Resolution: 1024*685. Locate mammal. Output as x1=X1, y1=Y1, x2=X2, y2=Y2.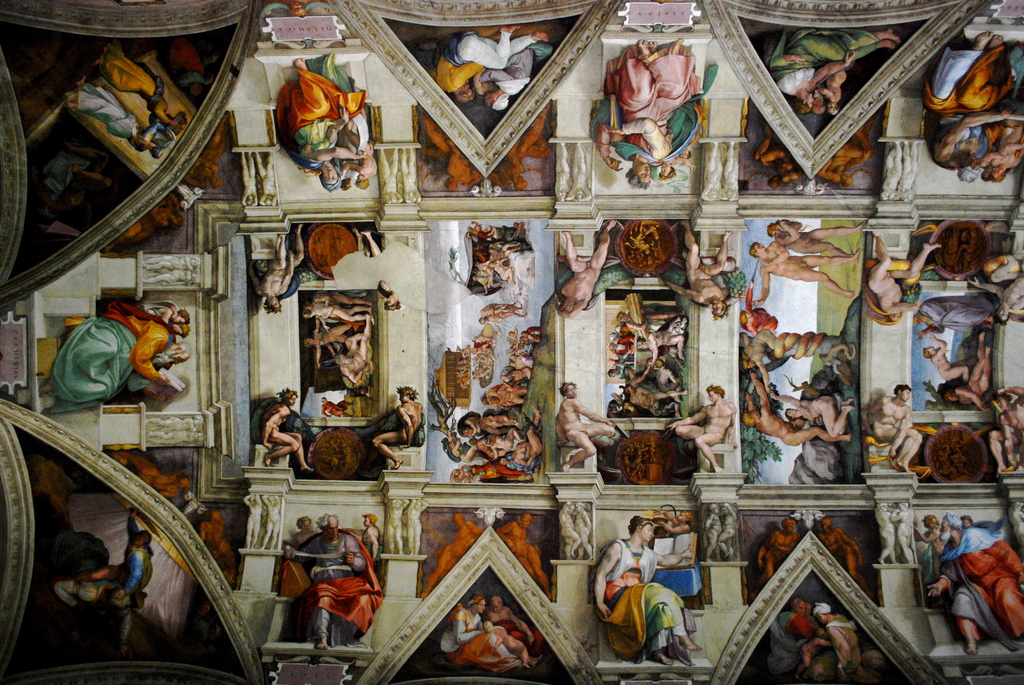
x1=768, y1=221, x2=863, y2=267.
